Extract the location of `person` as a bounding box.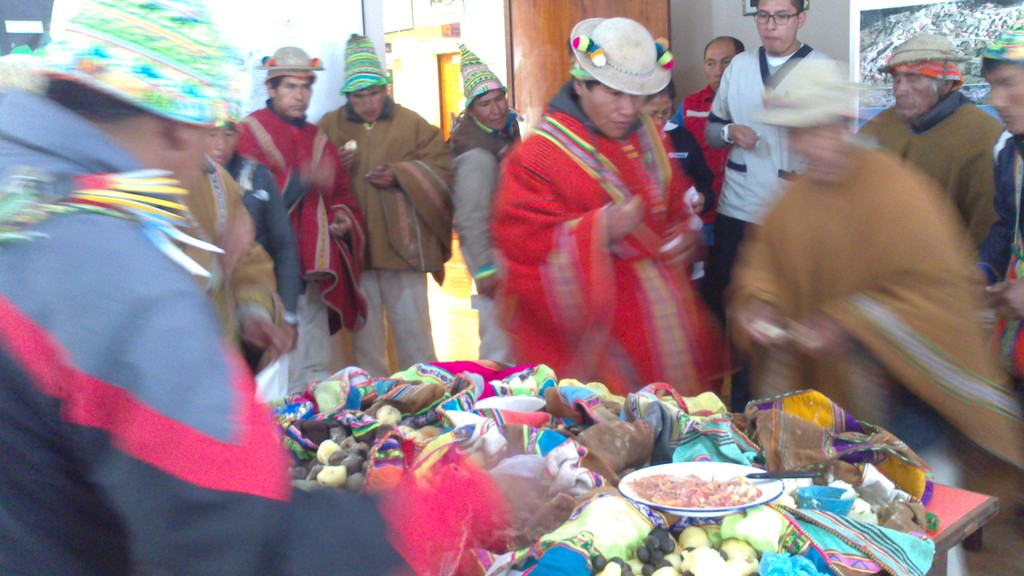
(x1=728, y1=52, x2=1023, y2=575).
